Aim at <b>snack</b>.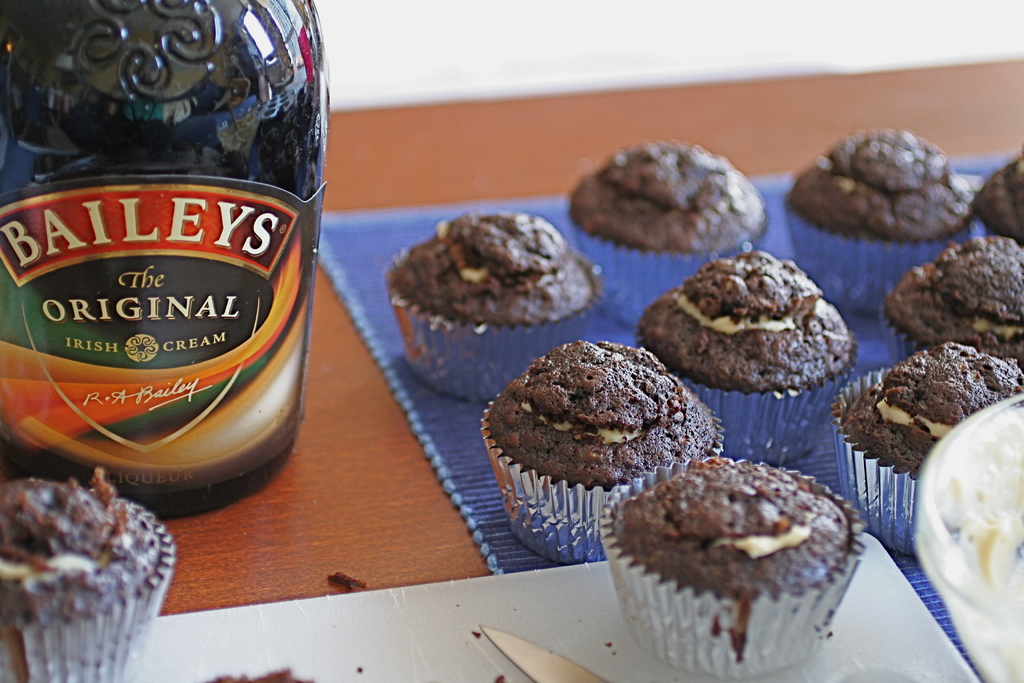
Aimed at [left=781, top=120, right=977, bottom=292].
